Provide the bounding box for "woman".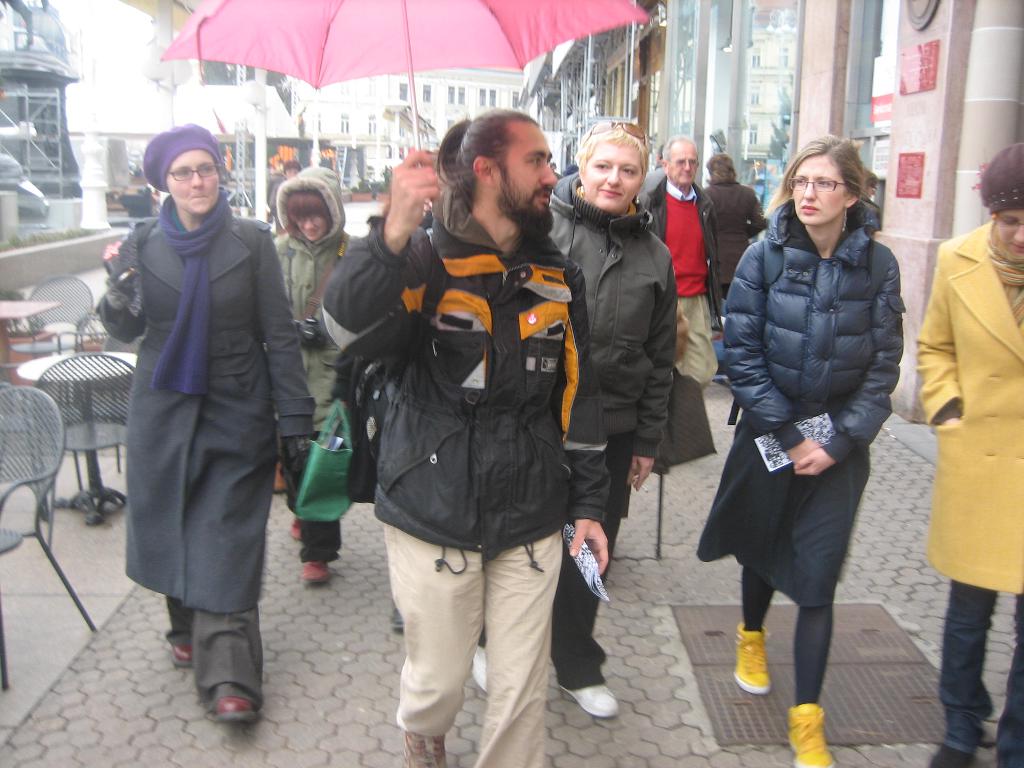
(275, 161, 361, 587).
